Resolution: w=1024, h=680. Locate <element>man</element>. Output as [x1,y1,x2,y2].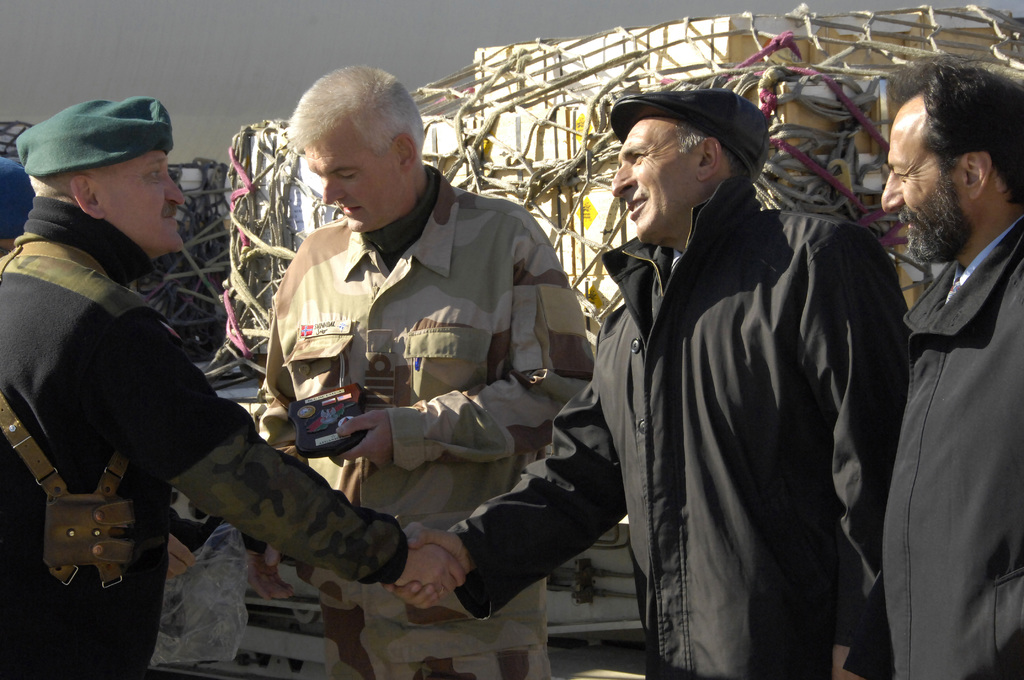
[239,65,593,679].
